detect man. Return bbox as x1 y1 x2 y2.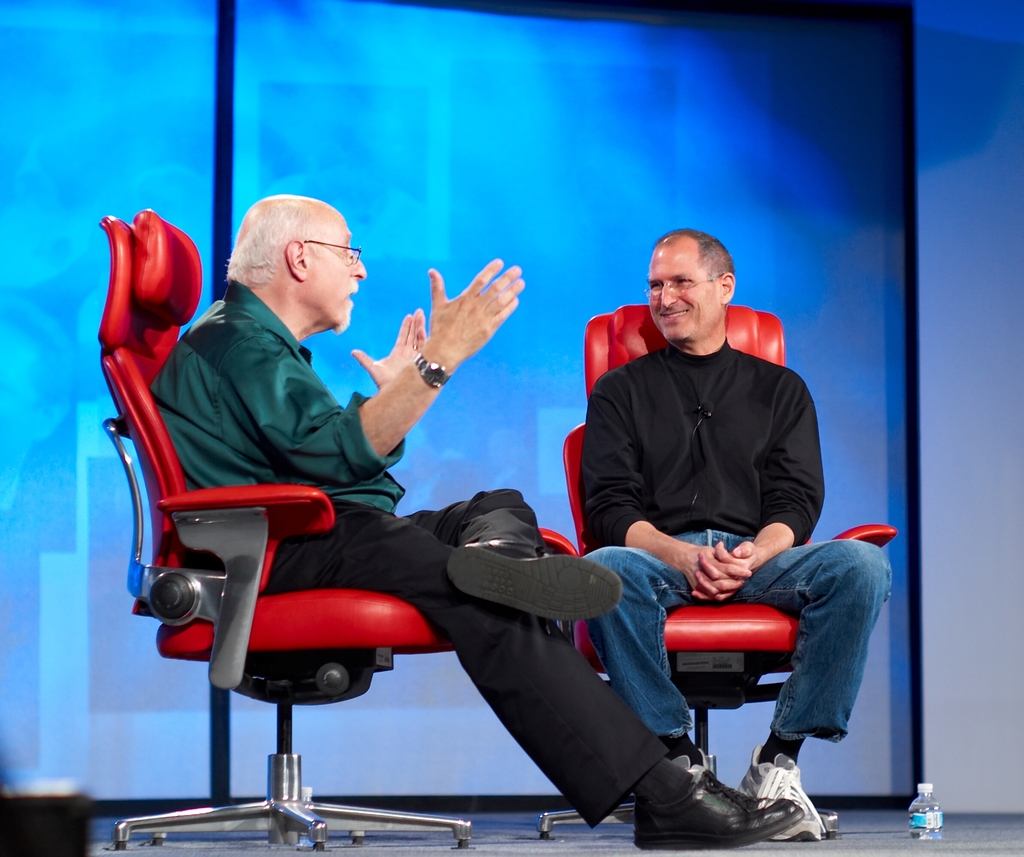
152 188 812 855.
